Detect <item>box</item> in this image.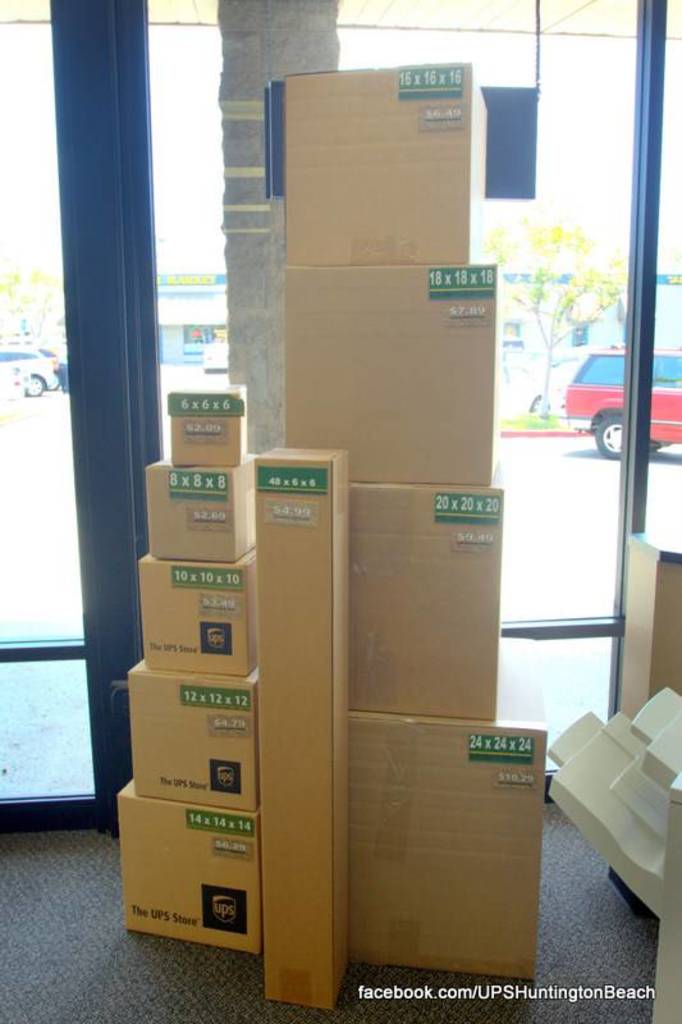
Detection: 122/782/261/957.
